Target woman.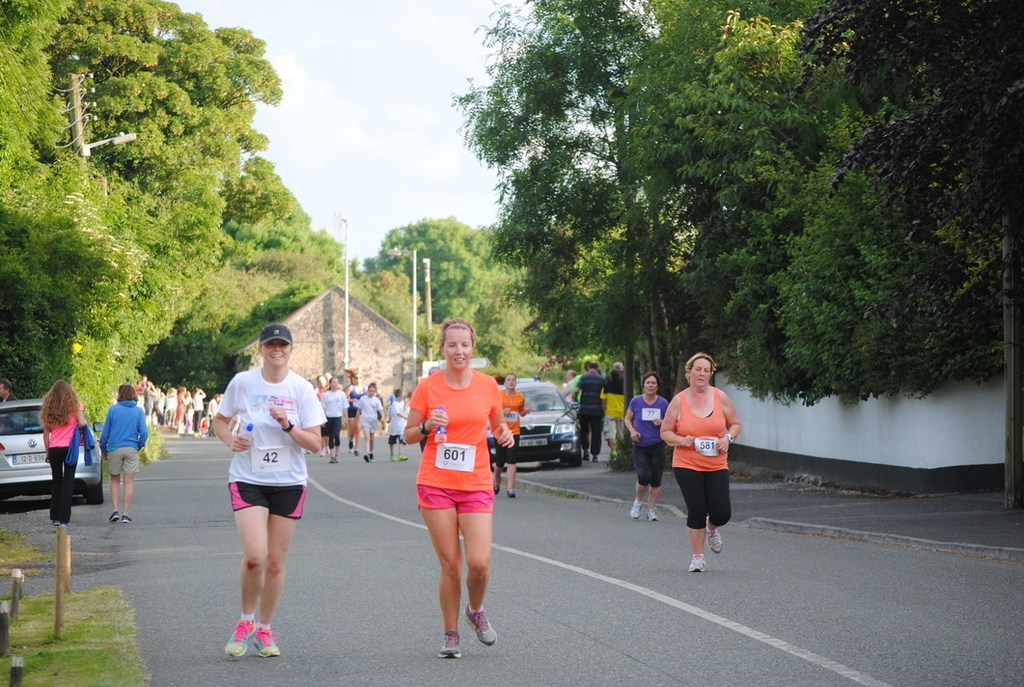
Target region: [623,371,674,519].
